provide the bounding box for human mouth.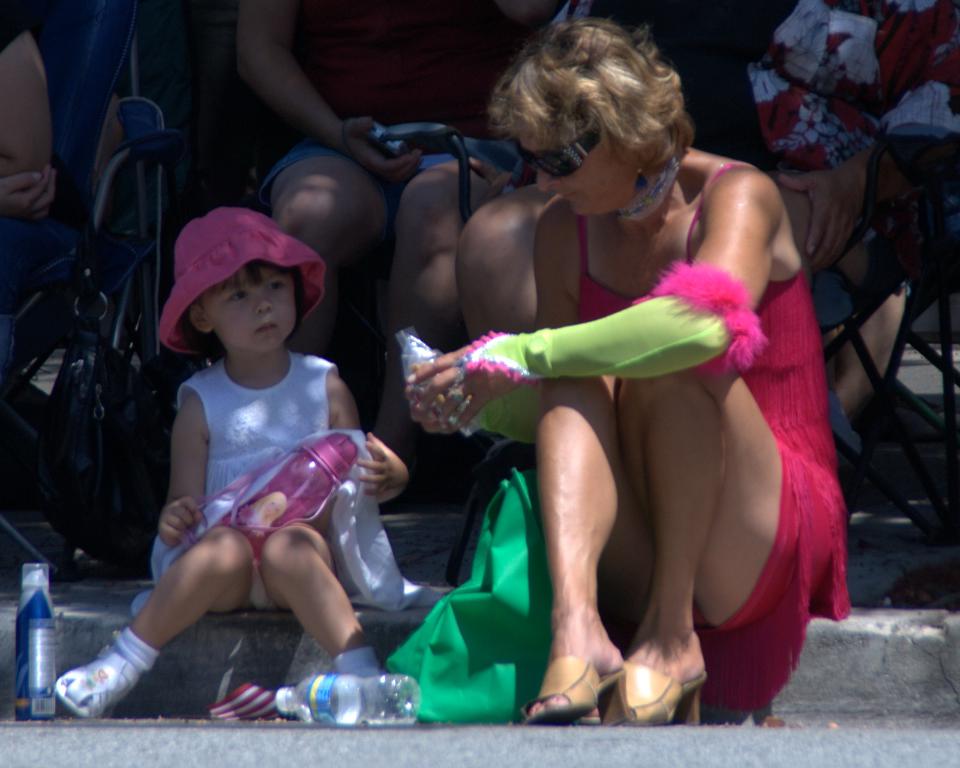
251/316/277/335.
